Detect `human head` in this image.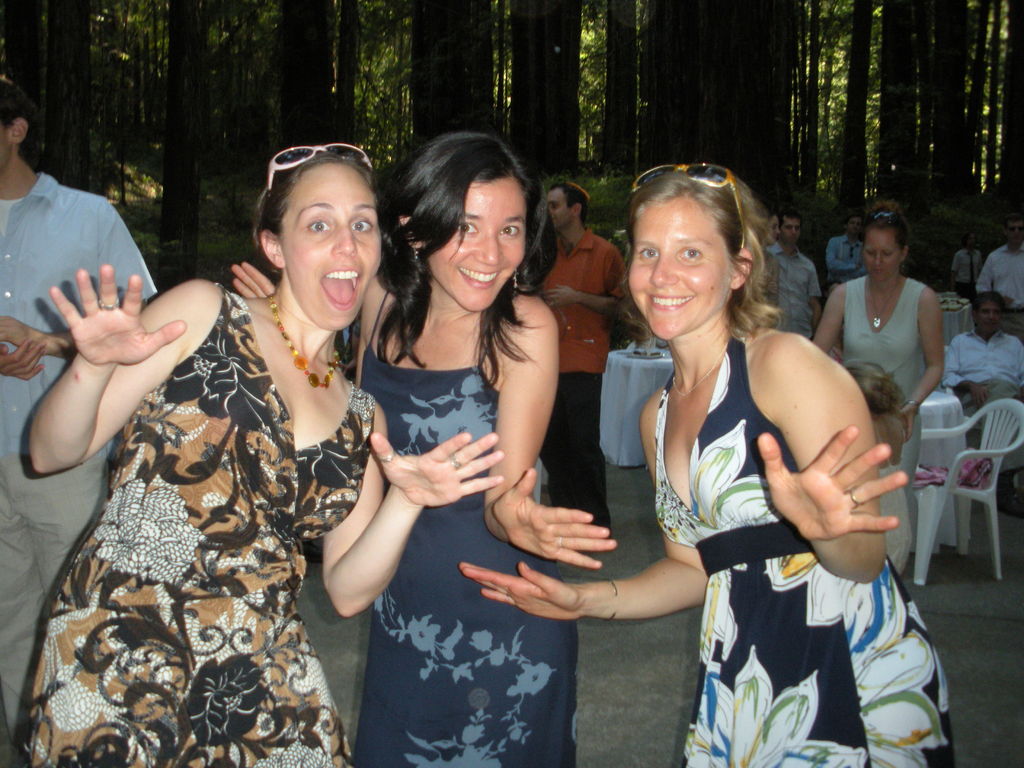
Detection: 783, 210, 800, 248.
